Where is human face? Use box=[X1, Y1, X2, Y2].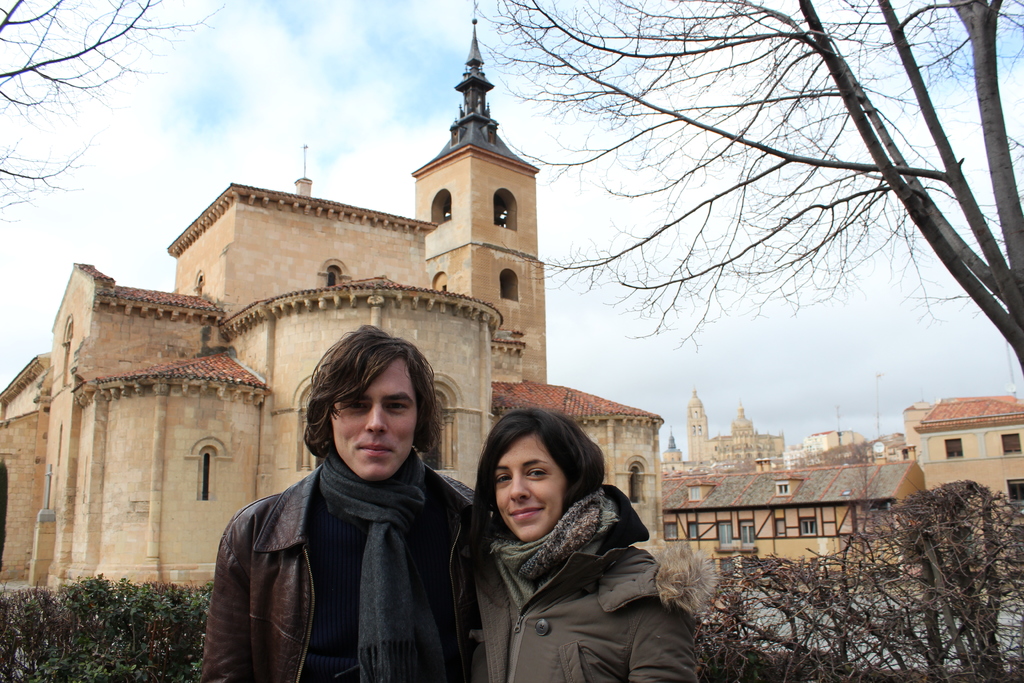
box=[333, 356, 417, 483].
